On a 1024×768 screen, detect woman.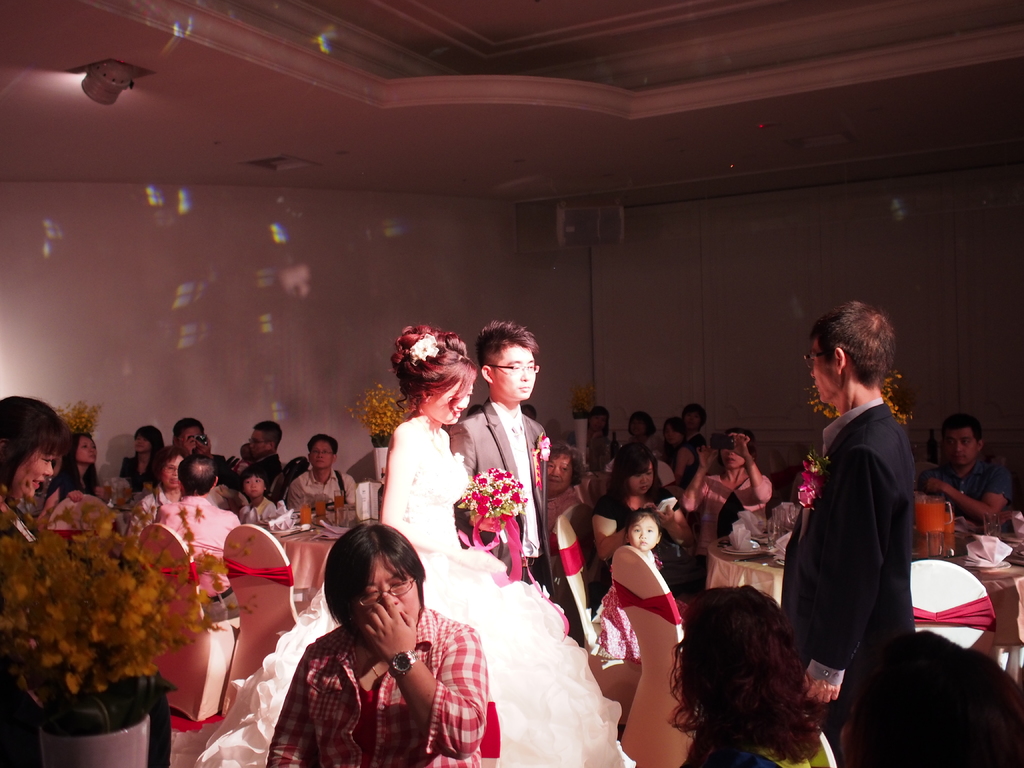
570/404/614/466.
